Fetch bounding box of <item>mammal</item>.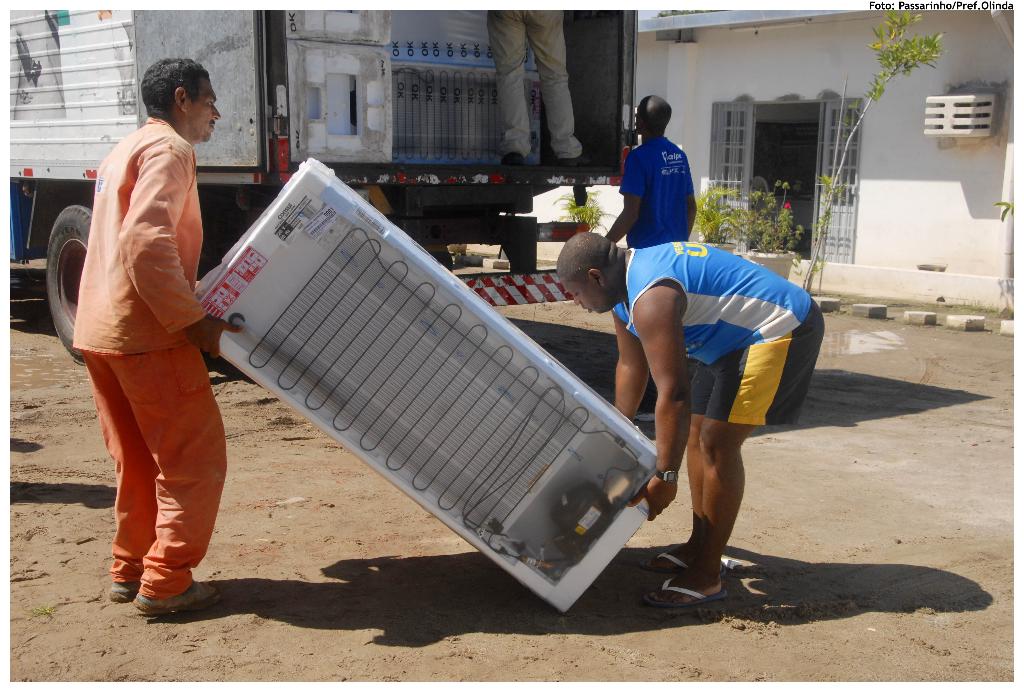
Bbox: box(557, 229, 826, 611).
